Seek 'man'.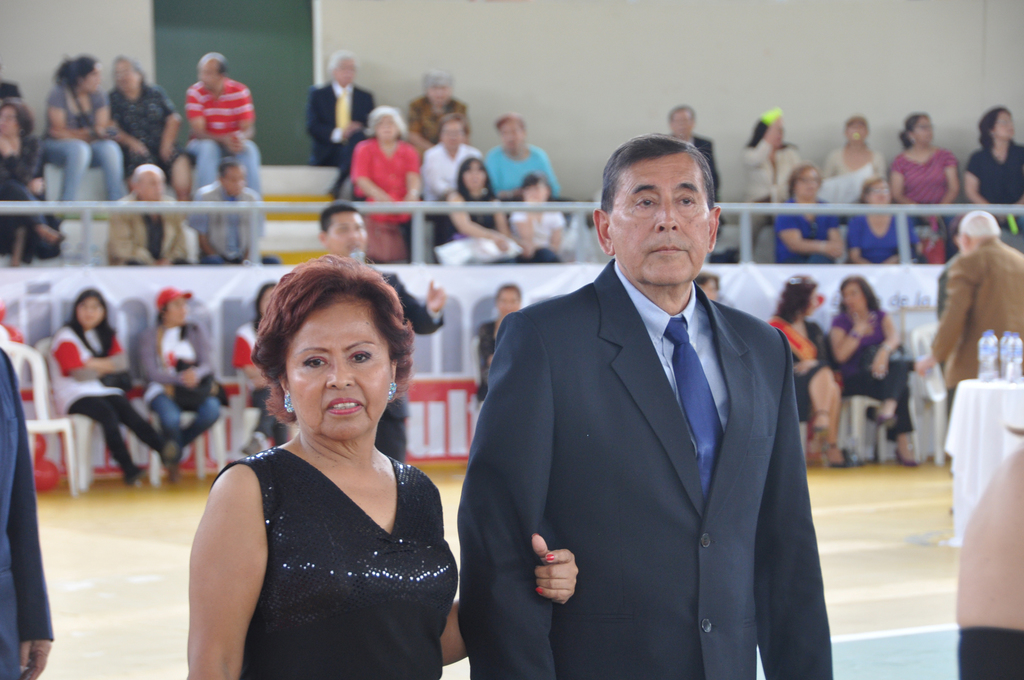
x1=183 y1=54 x2=266 y2=198.
